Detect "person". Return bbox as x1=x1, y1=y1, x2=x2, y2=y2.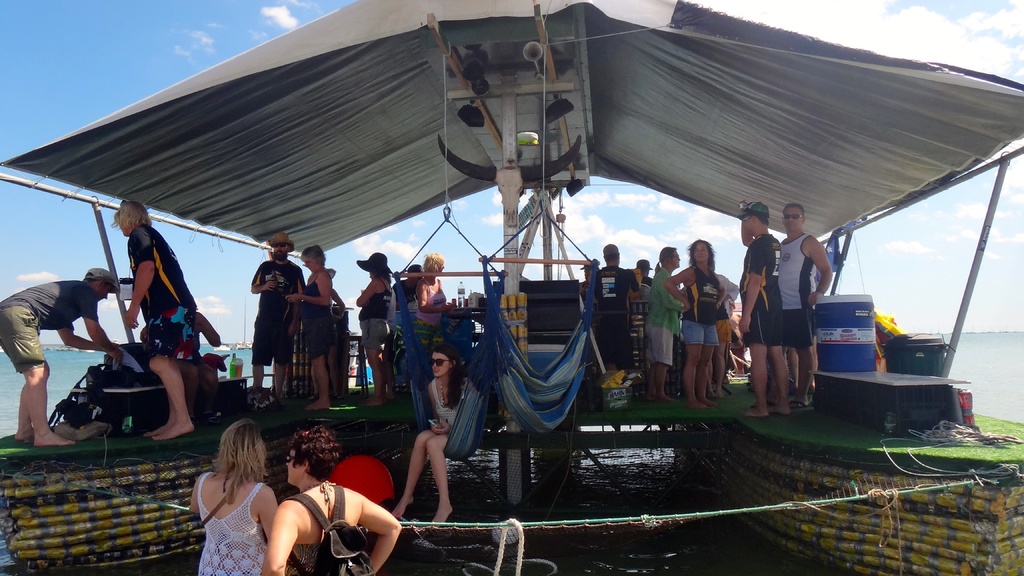
x1=388, y1=346, x2=476, y2=531.
